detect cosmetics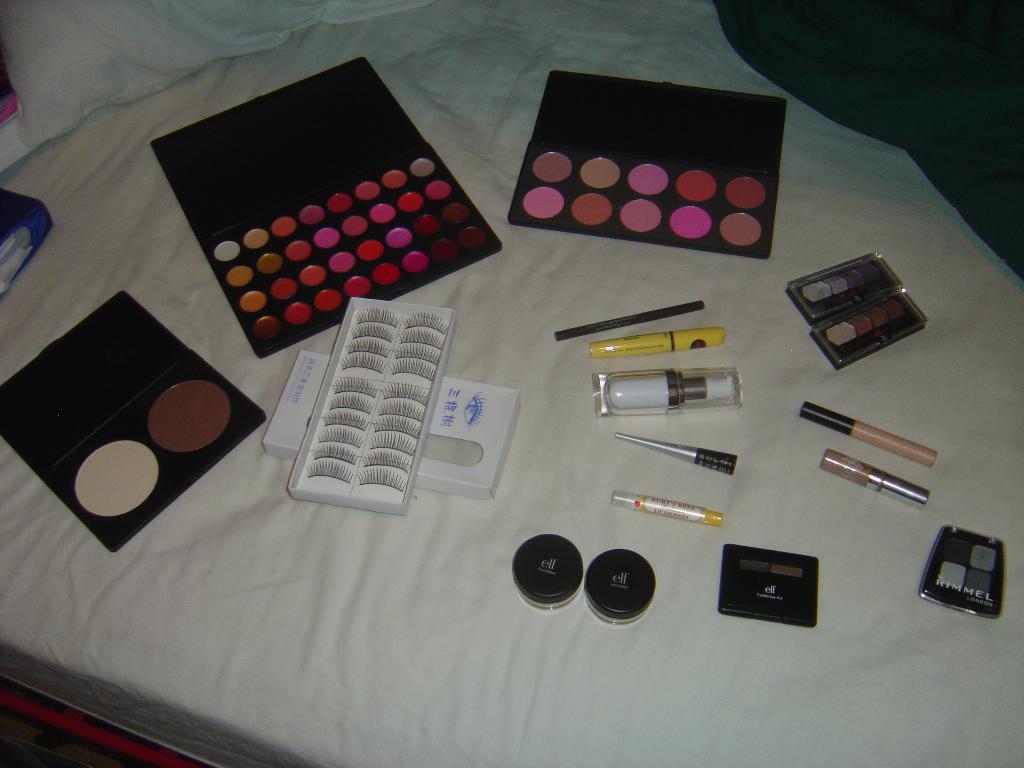
bbox=(229, 264, 253, 285)
